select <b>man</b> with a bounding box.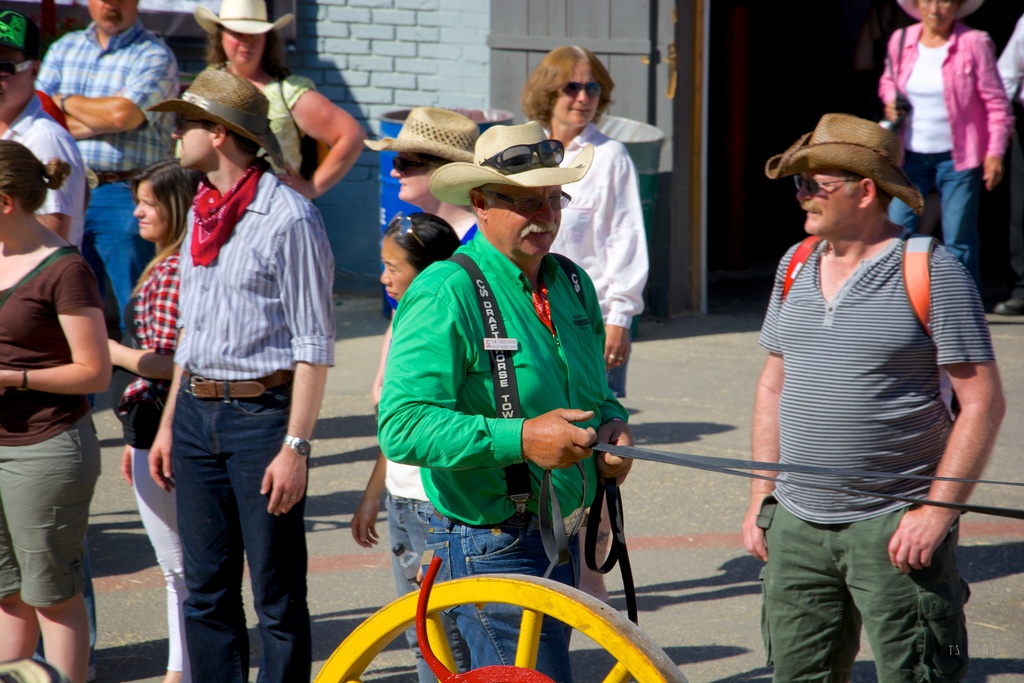
l=515, t=43, r=652, b=601.
